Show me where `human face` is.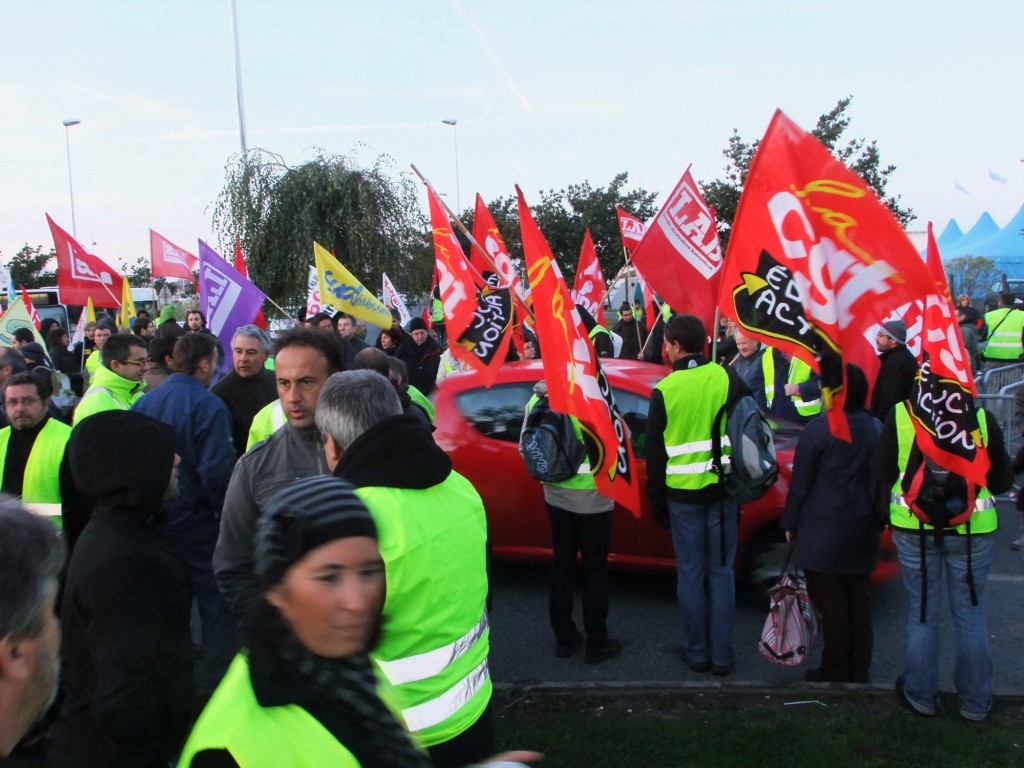
`human face` is at <region>735, 330, 757, 362</region>.
